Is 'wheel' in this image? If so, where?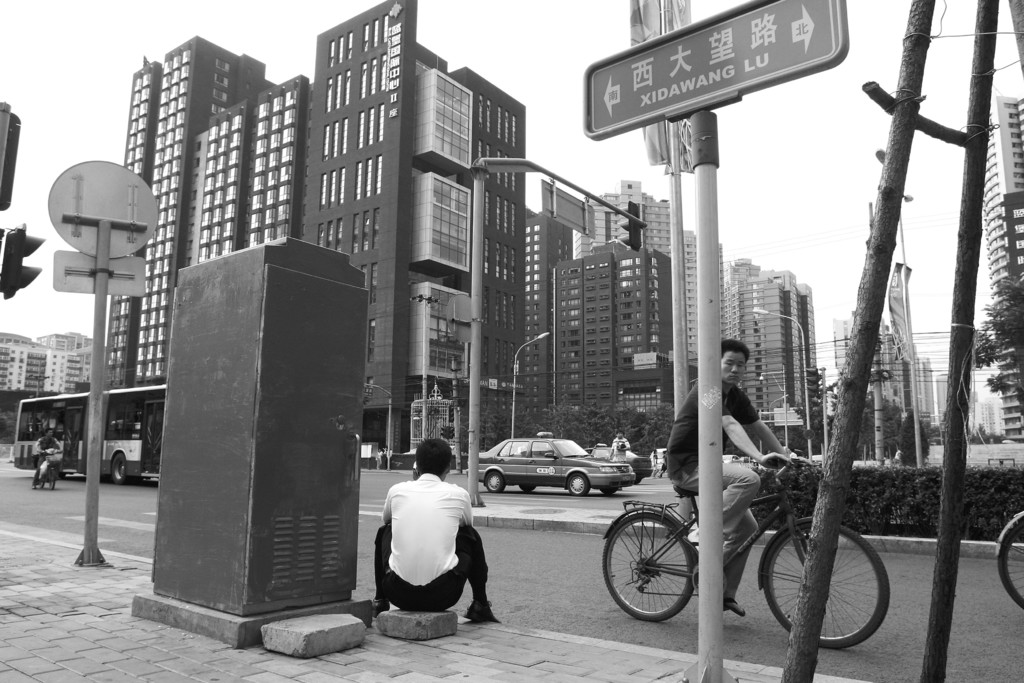
Yes, at pyautogui.locateOnScreen(757, 520, 892, 647).
